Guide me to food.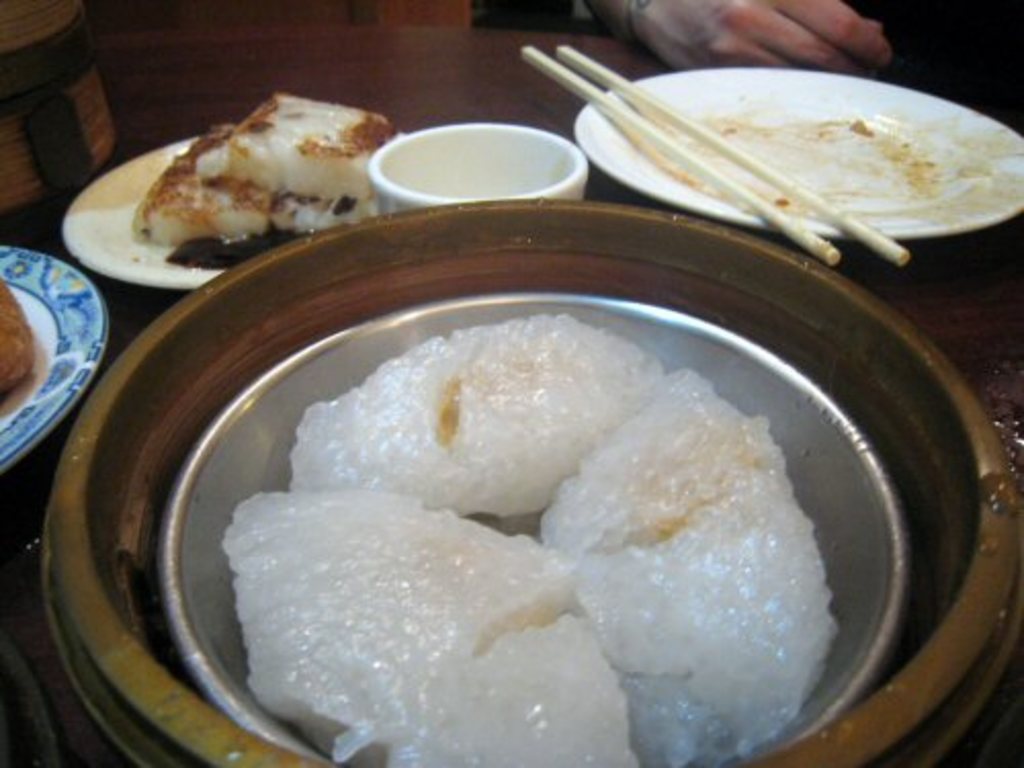
Guidance: 219,485,641,766.
